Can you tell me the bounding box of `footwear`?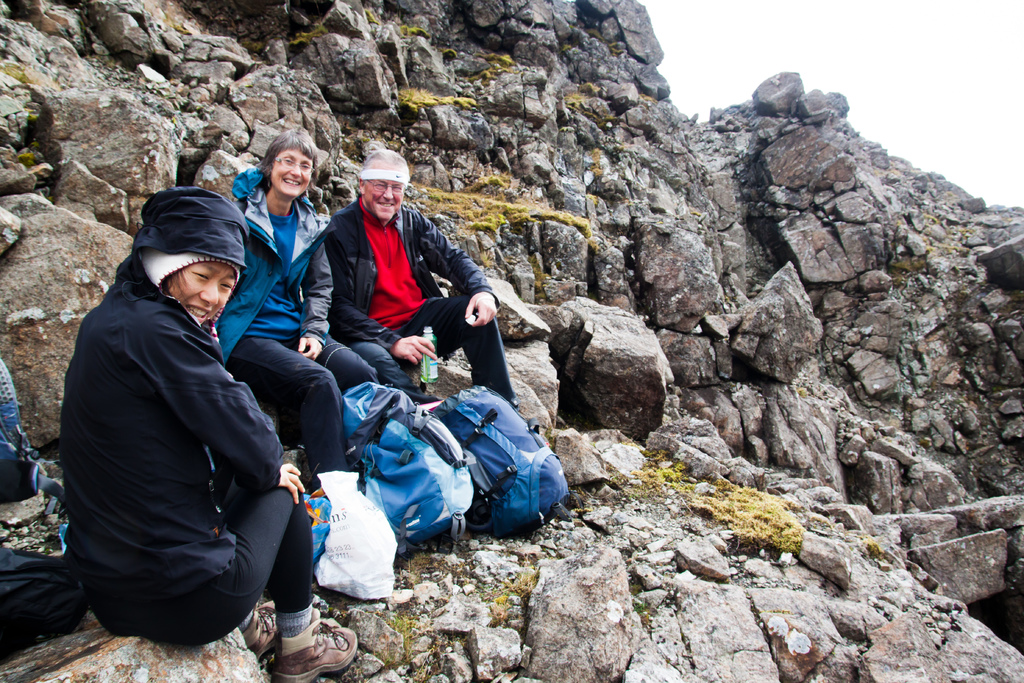
(left=276, top=616, right=358, bottom=682).
